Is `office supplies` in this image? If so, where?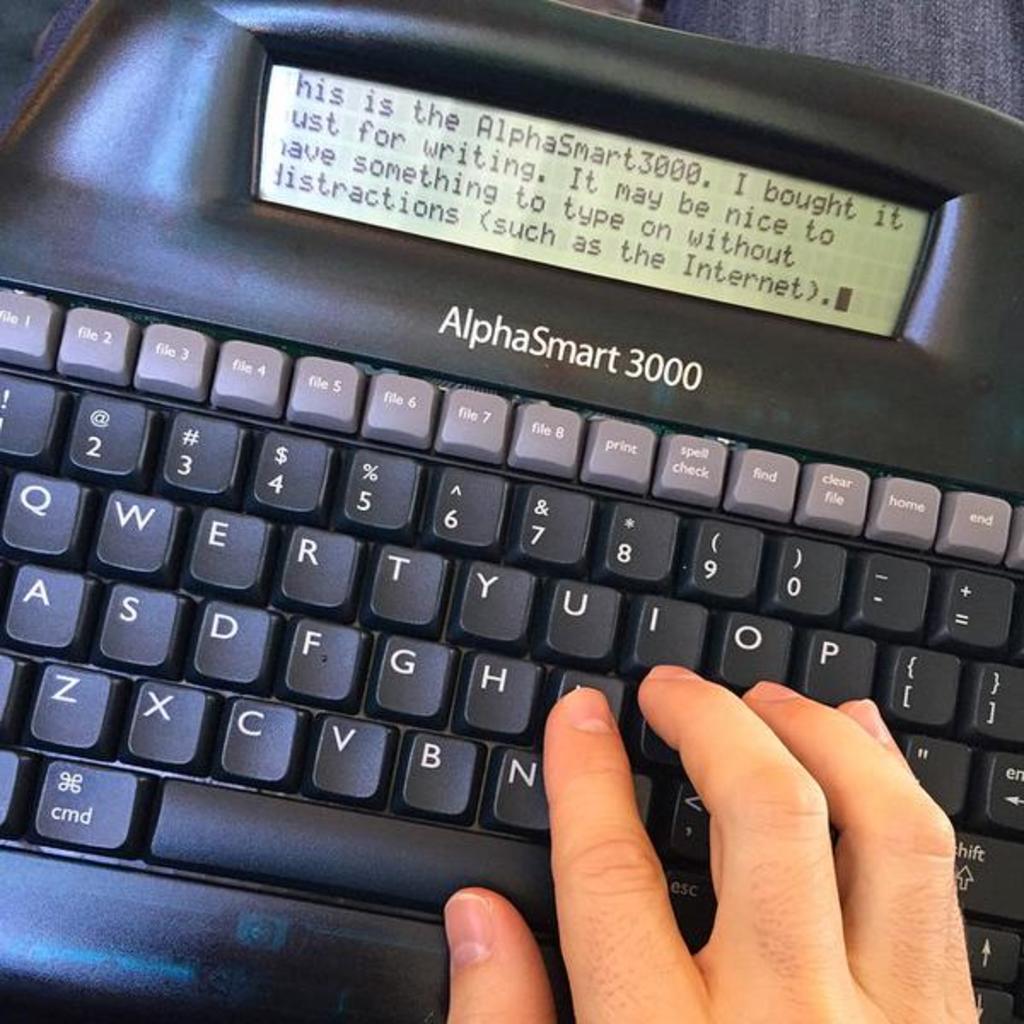
Yes, at 10,0,1023,1023.
